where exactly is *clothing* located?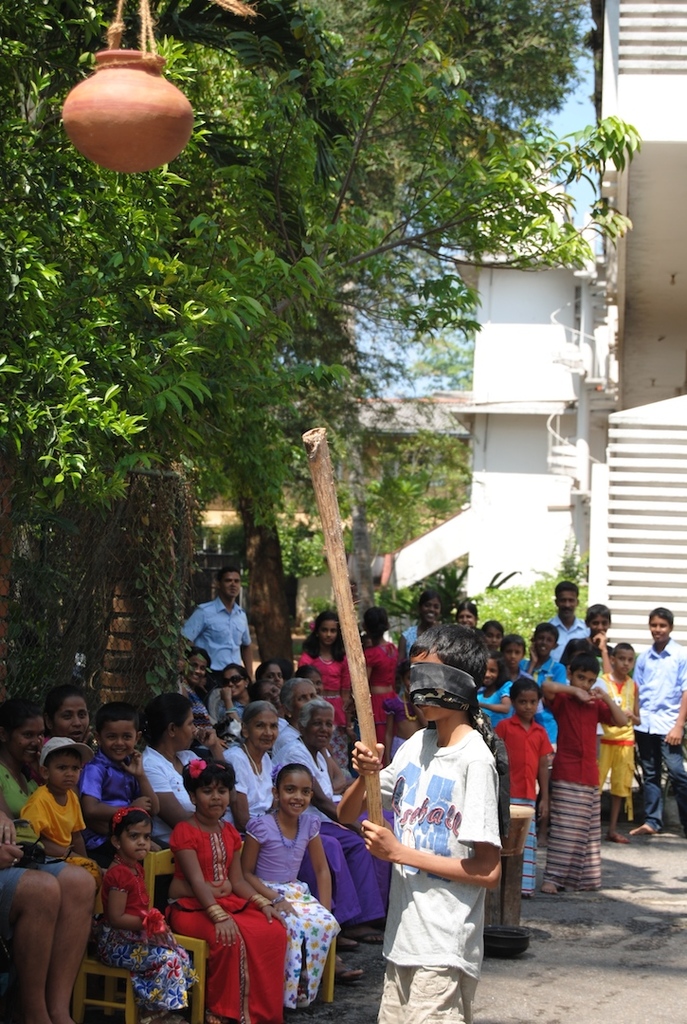
Its bounding box is (x1=178, y1=594, x2=255, y2=678).
